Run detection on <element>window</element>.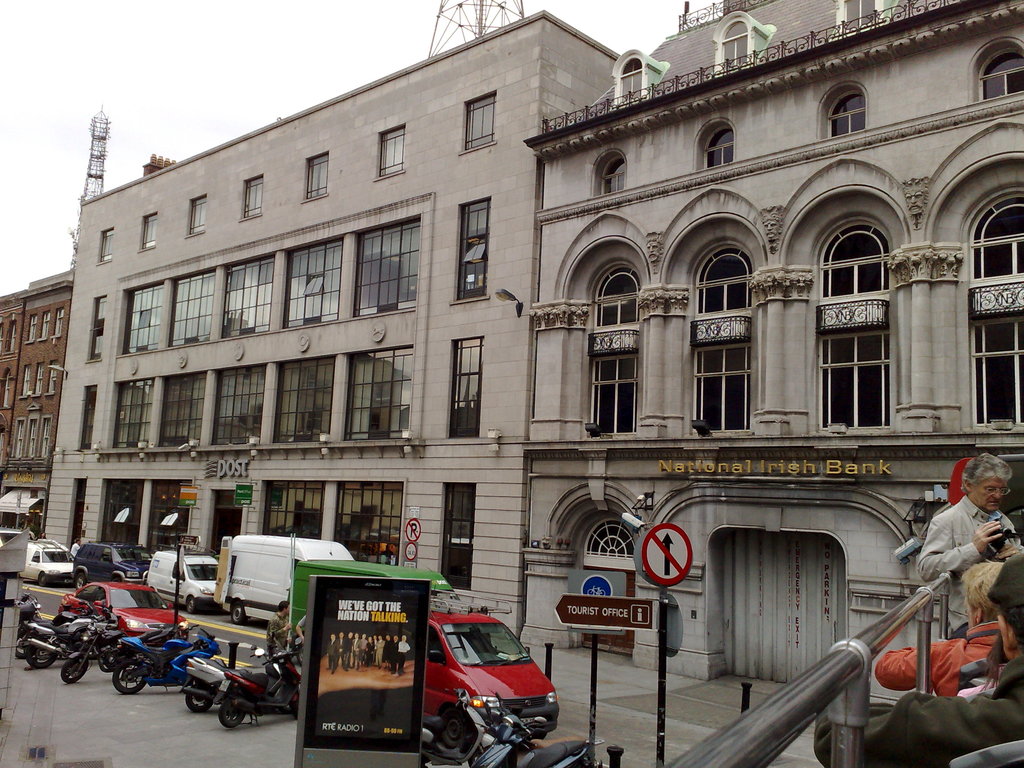
Result: x1=593 y1=150 x2=632 y2=197.
